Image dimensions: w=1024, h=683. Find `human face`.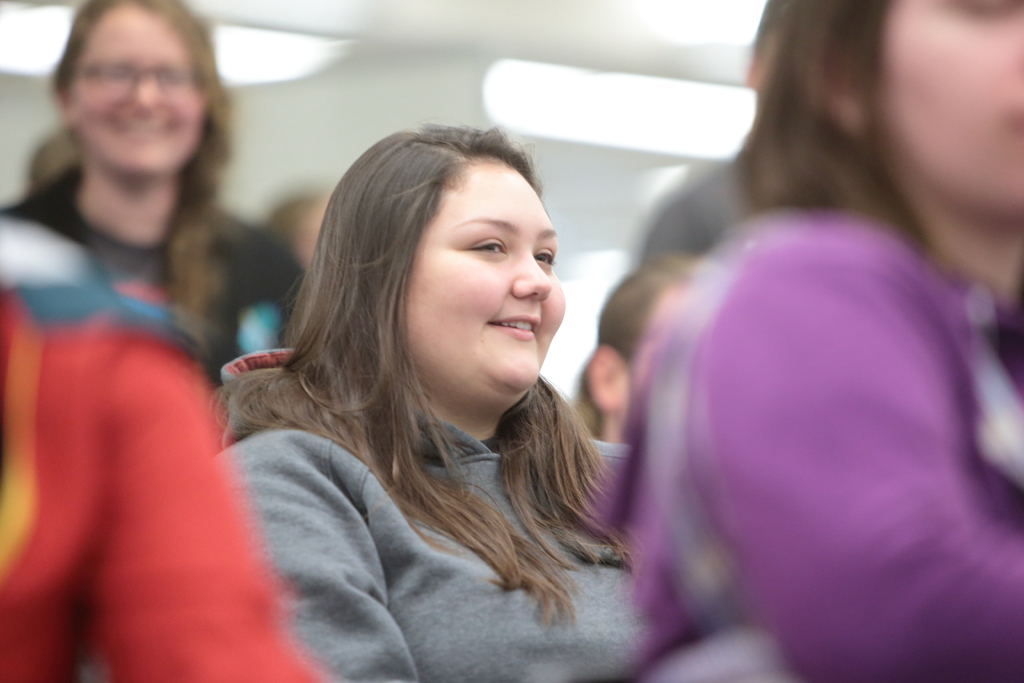
box=[609, 279, 697, 400].
